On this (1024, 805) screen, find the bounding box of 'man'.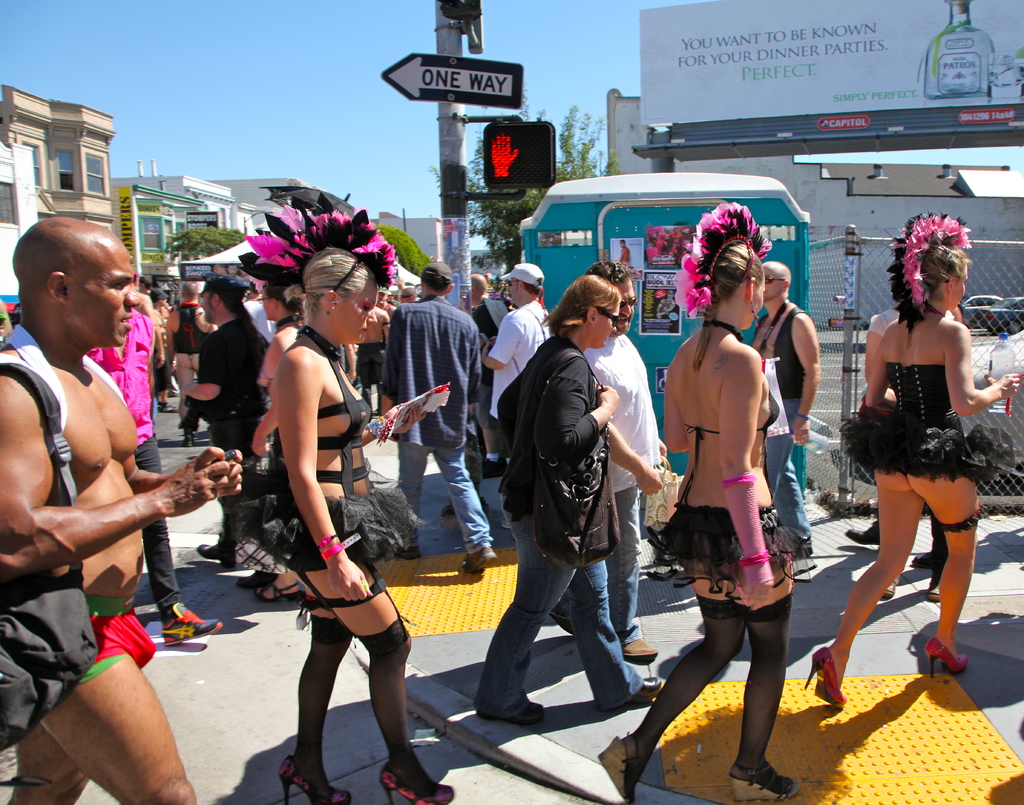
Bounding box: 547:258:668:662.
